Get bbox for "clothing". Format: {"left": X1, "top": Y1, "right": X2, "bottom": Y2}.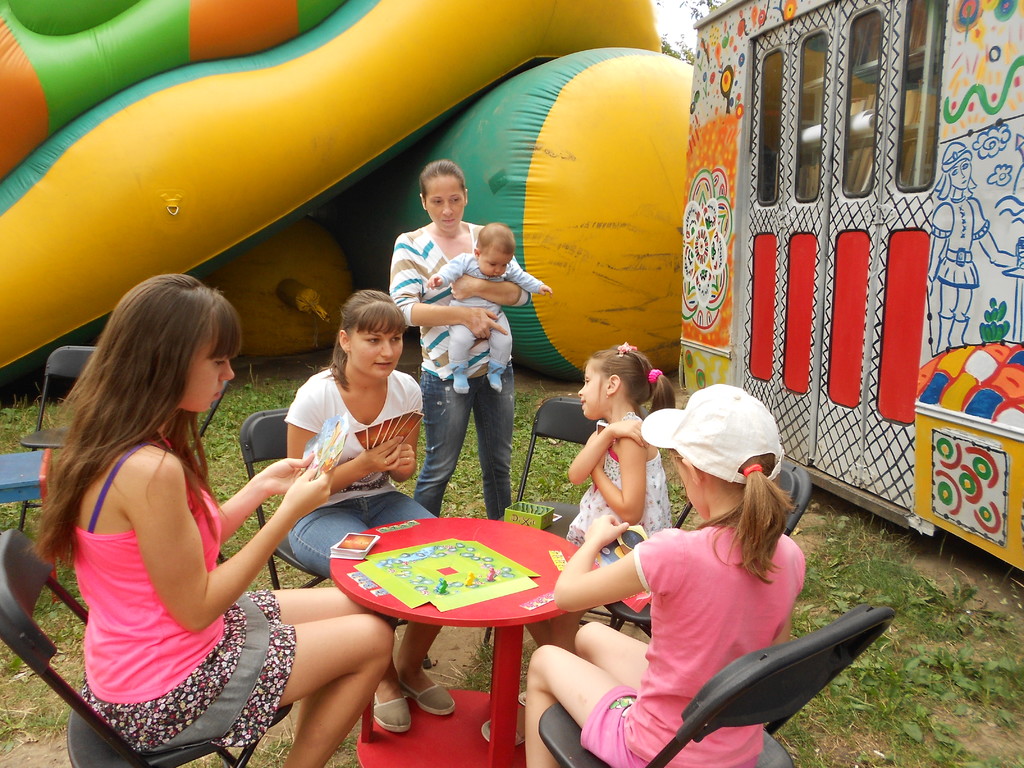
{"left": 565, "top": 410, "right": 671, "bottom": 549}.
